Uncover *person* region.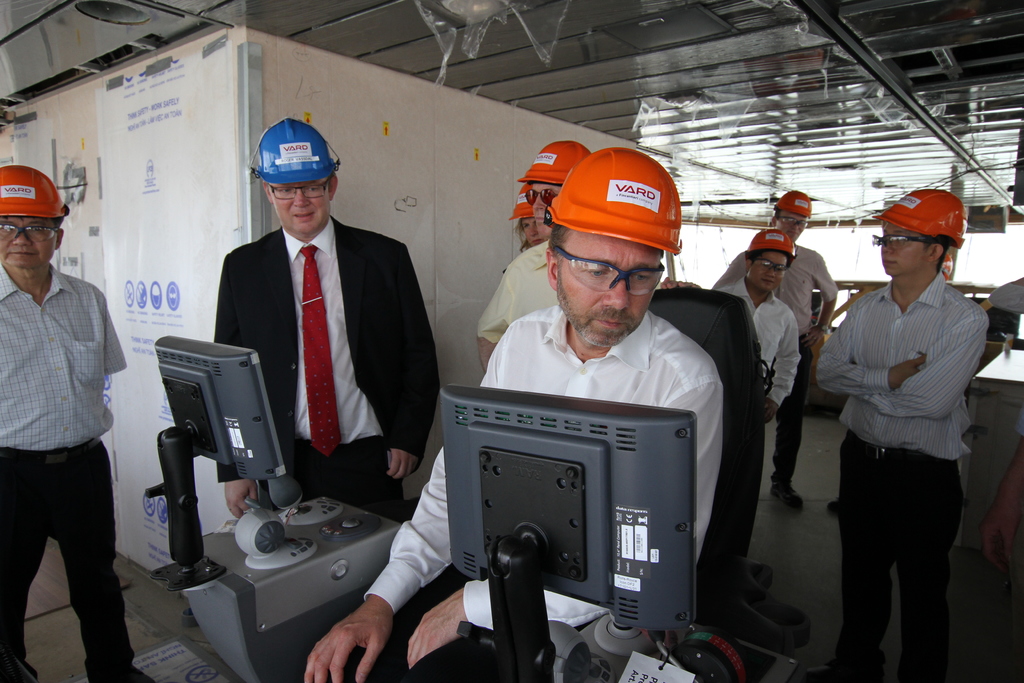
Uncovered: <region>0, 170, 154, 682</region>.
